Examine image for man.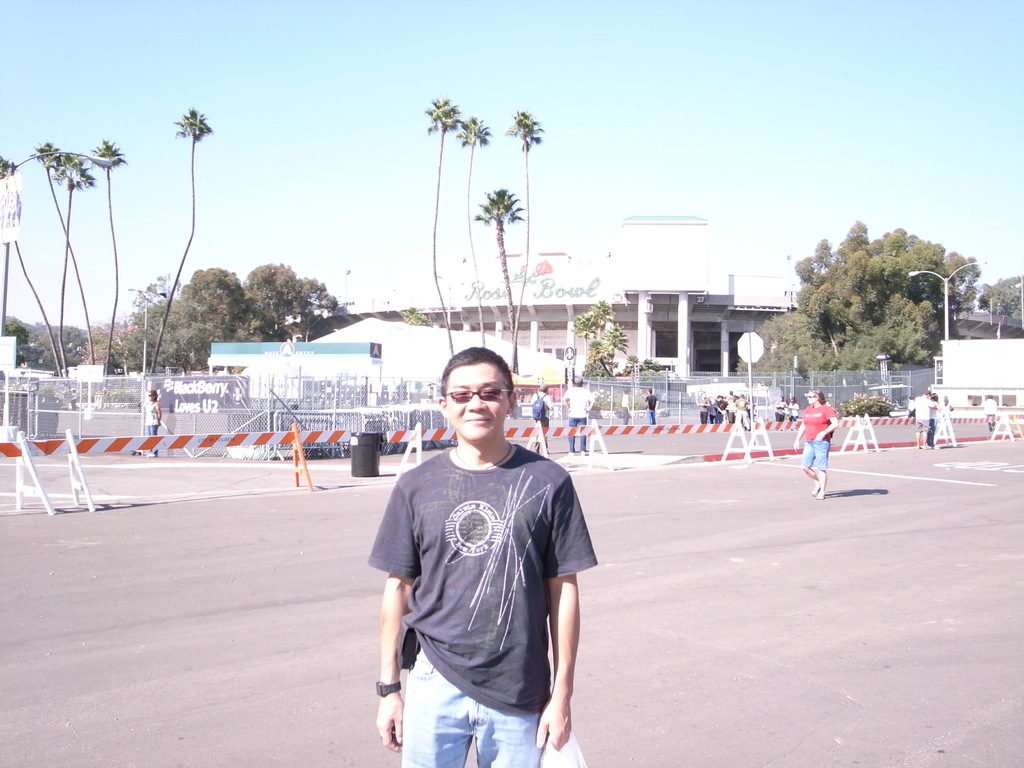
Examination result: 800/392/838/502.
